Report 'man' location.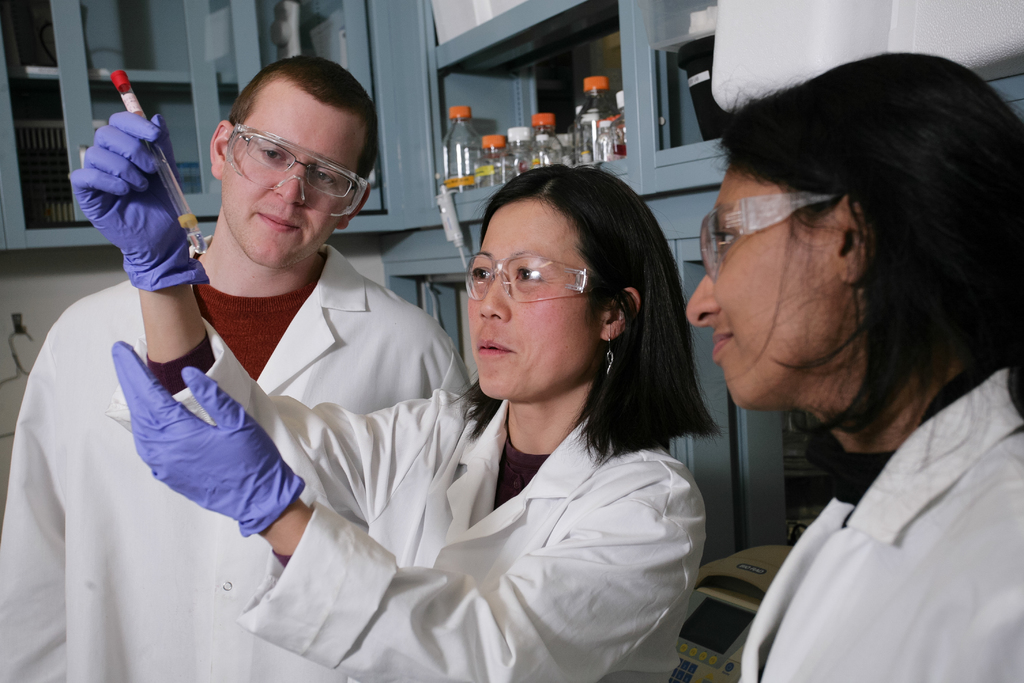
Report: (58,72,589,666).
